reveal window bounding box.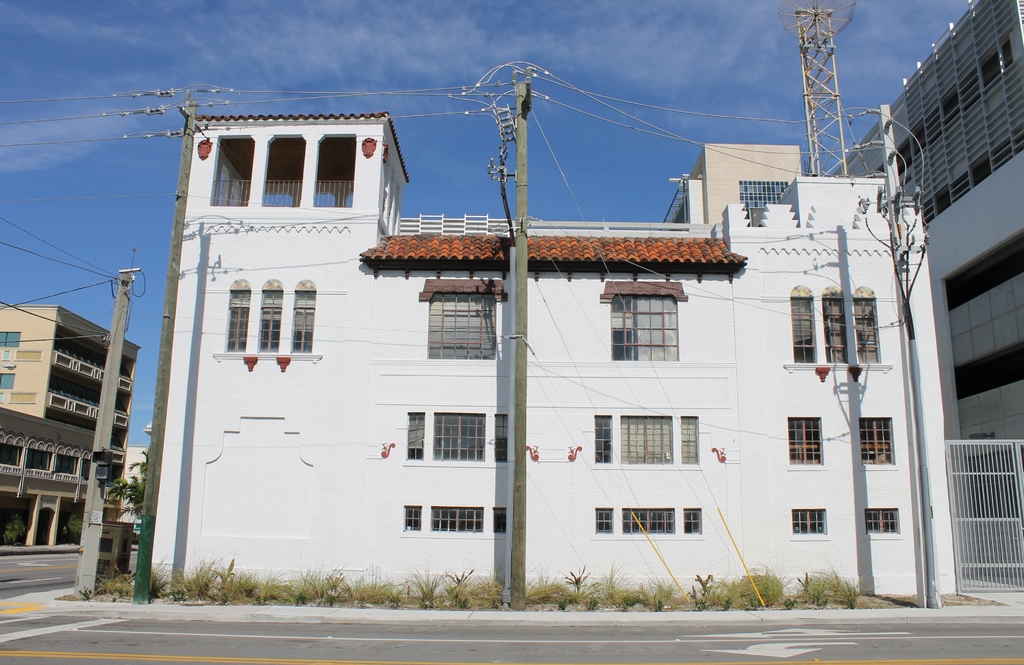
Revealed: (x1=678, y1=410, x2=704, y2=470).
